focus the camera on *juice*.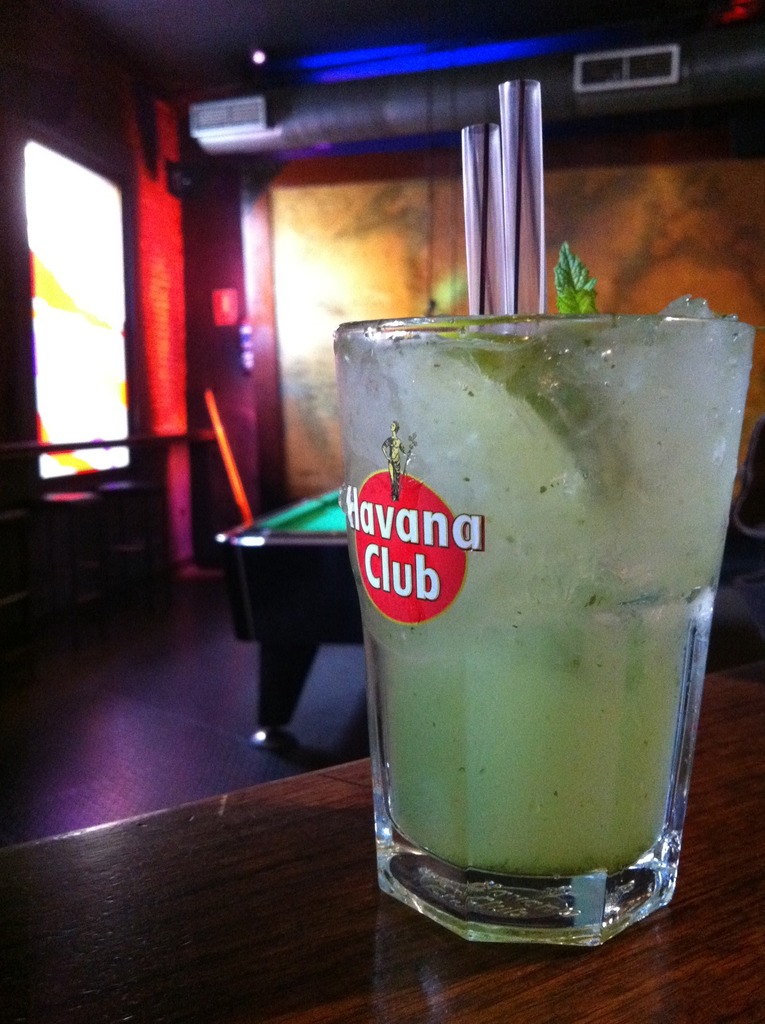
Focus region: {"left": 360, "top": 587, "right": 707, "bottom": 883}.
